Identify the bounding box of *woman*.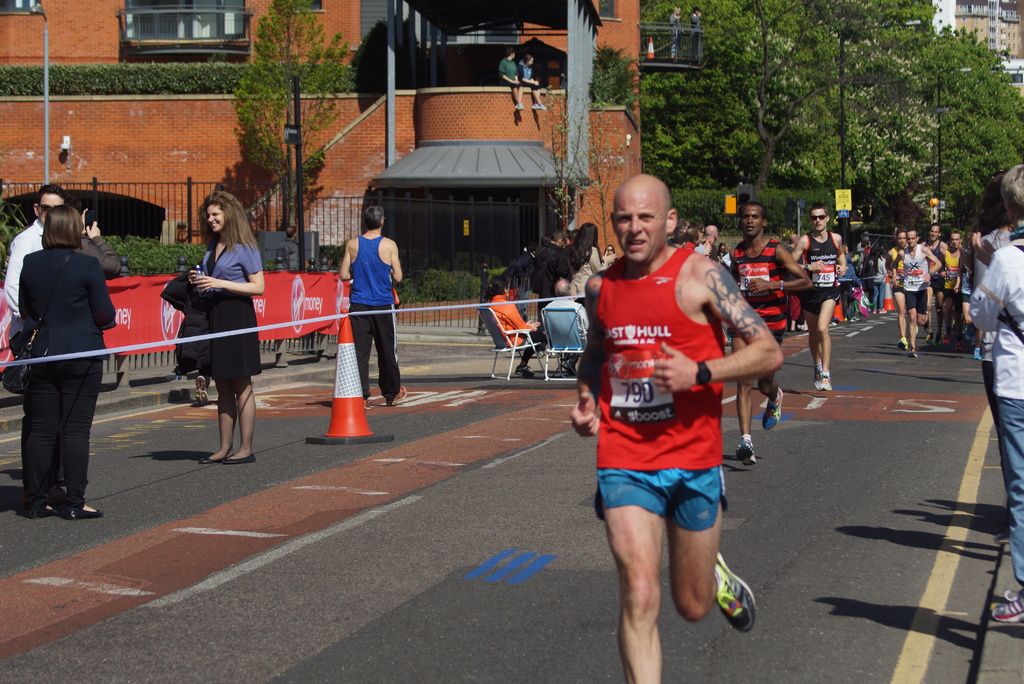
bbox=[488, 273, 544, 380].
